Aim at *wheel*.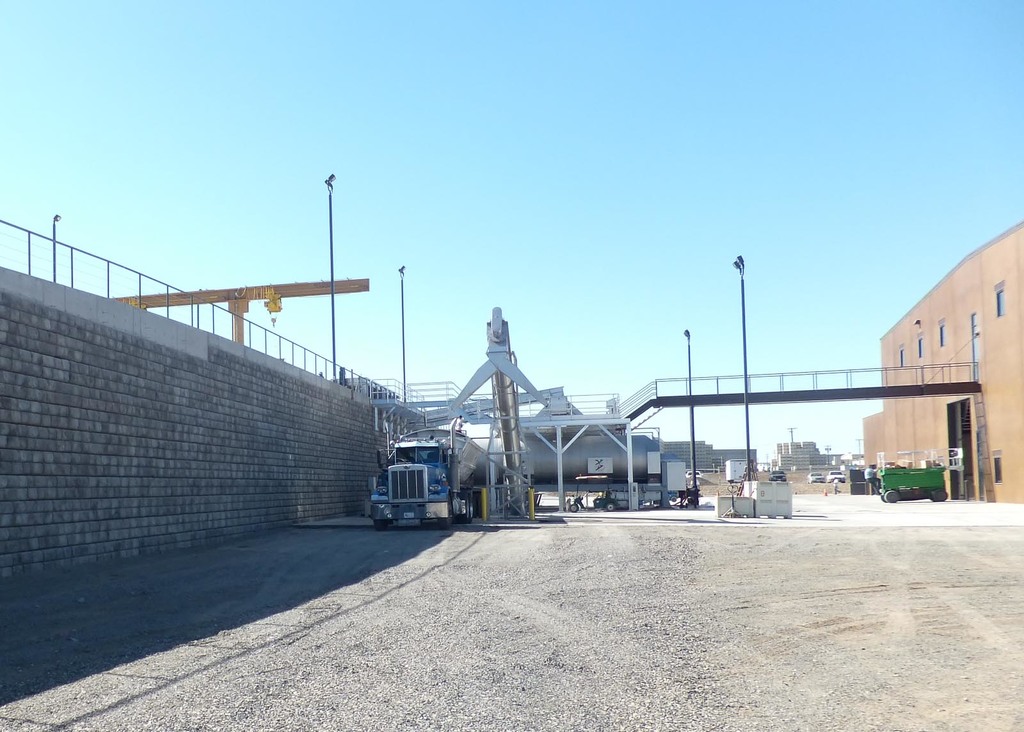
Aimed at {"left": 463, "top": 499, "right": 478, "bottom": 520}.
